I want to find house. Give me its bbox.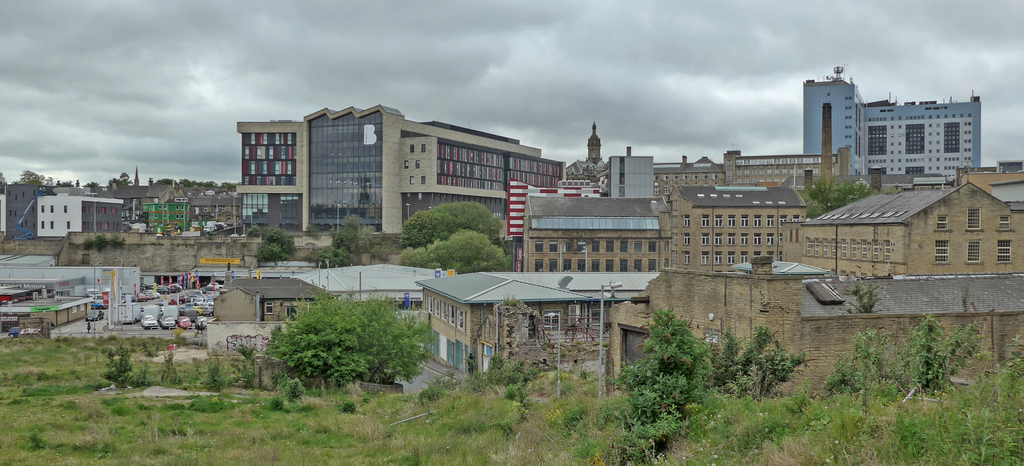
(x1=666, y1=186, x2=808, y2=274).
